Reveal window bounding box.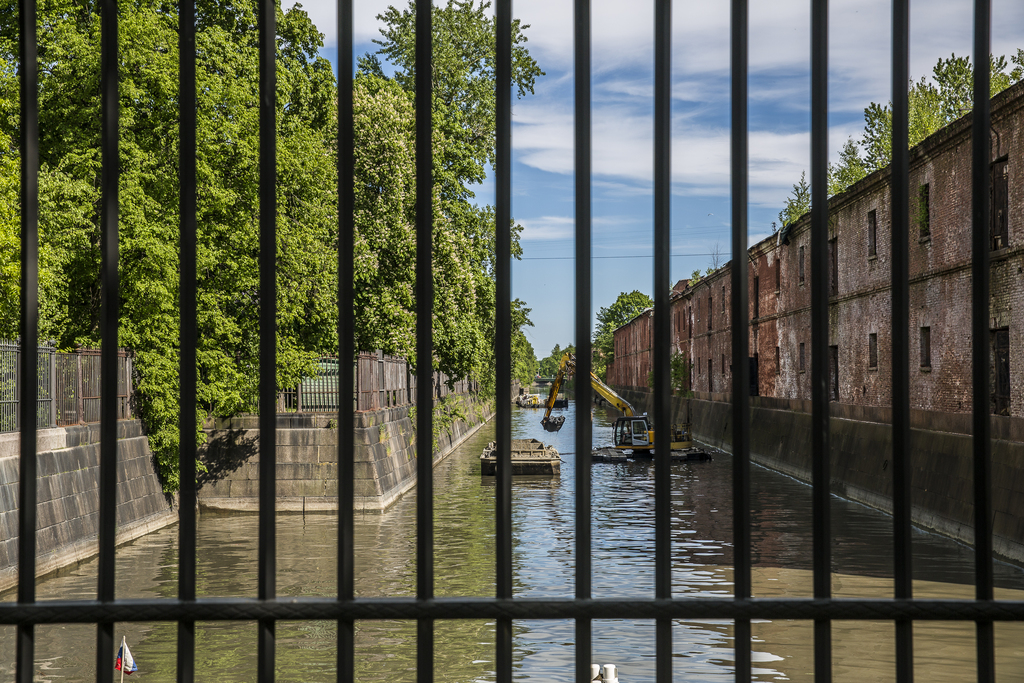
Revealed: Rect(988, 152, 1009, 241).
